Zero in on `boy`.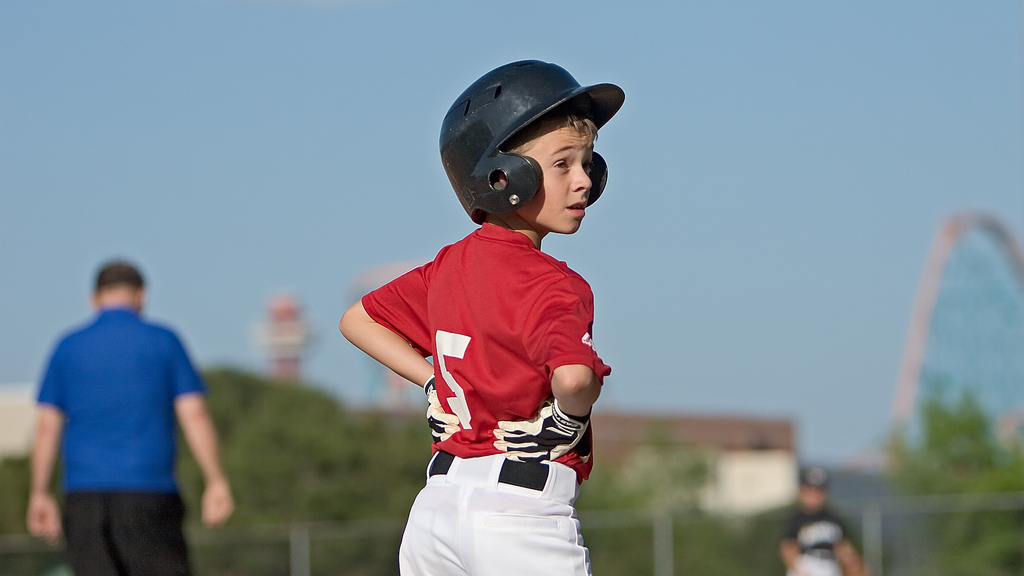
Zeroed in: (333,50,629,575).
